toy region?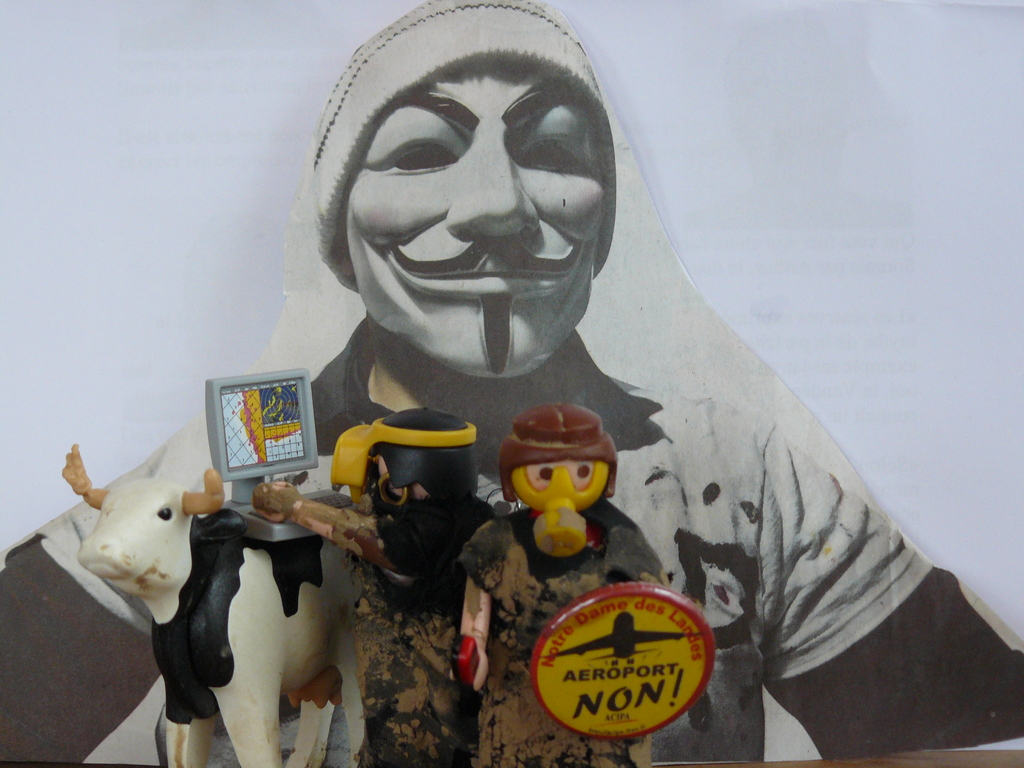
<bbox>448, 394, 709, 767</bbox>
